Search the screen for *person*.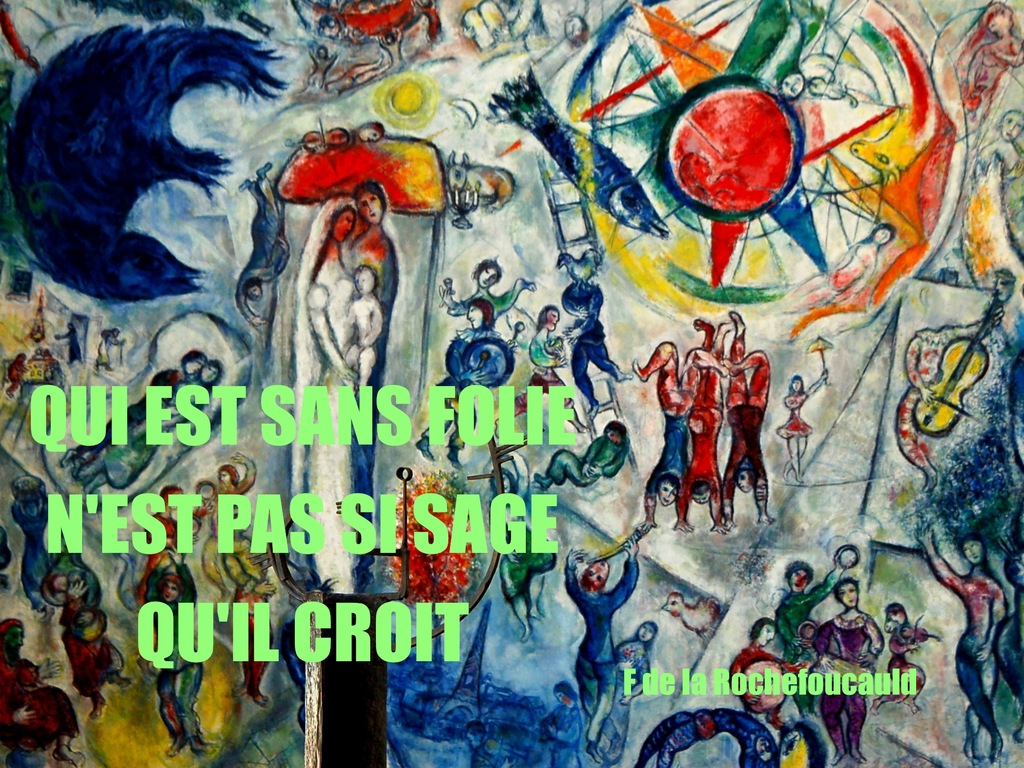
Found at crop(691, 321, 724, 532).
